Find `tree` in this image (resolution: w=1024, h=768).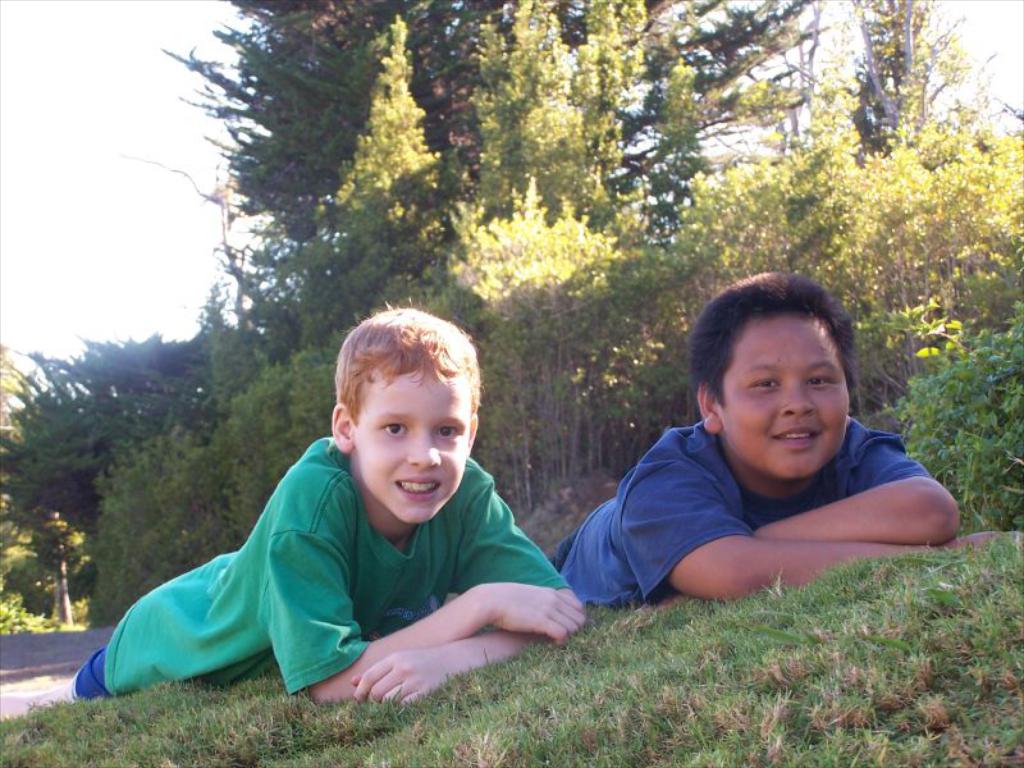
156/0/512/364.
